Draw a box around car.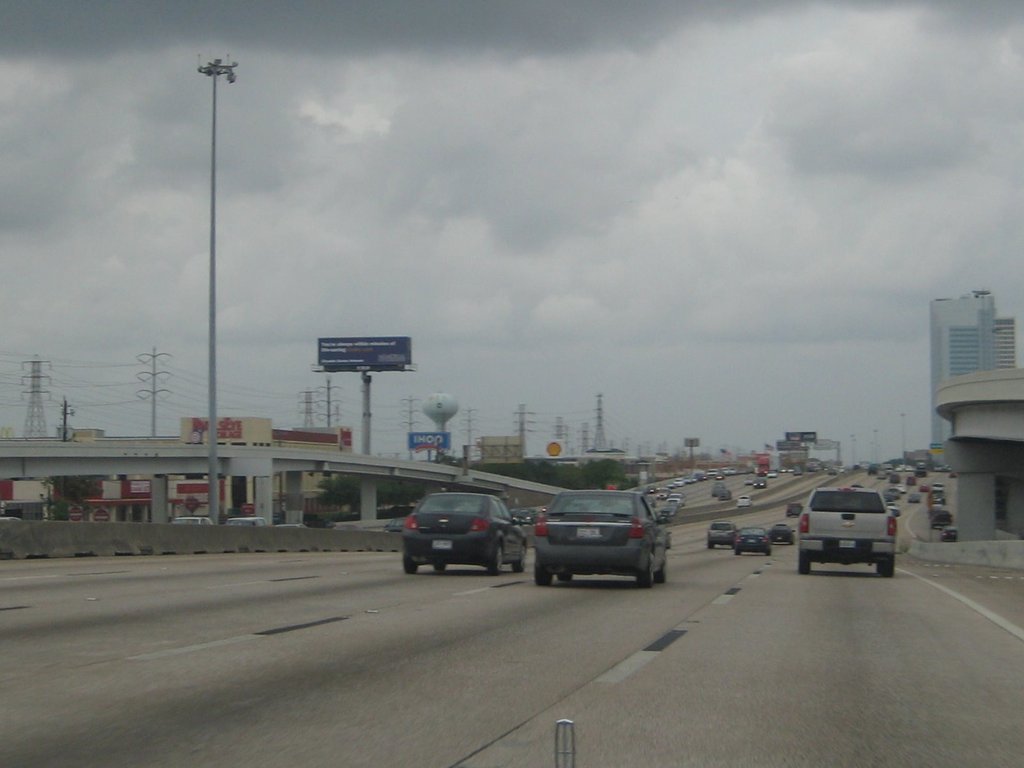
907 496 920 504.
